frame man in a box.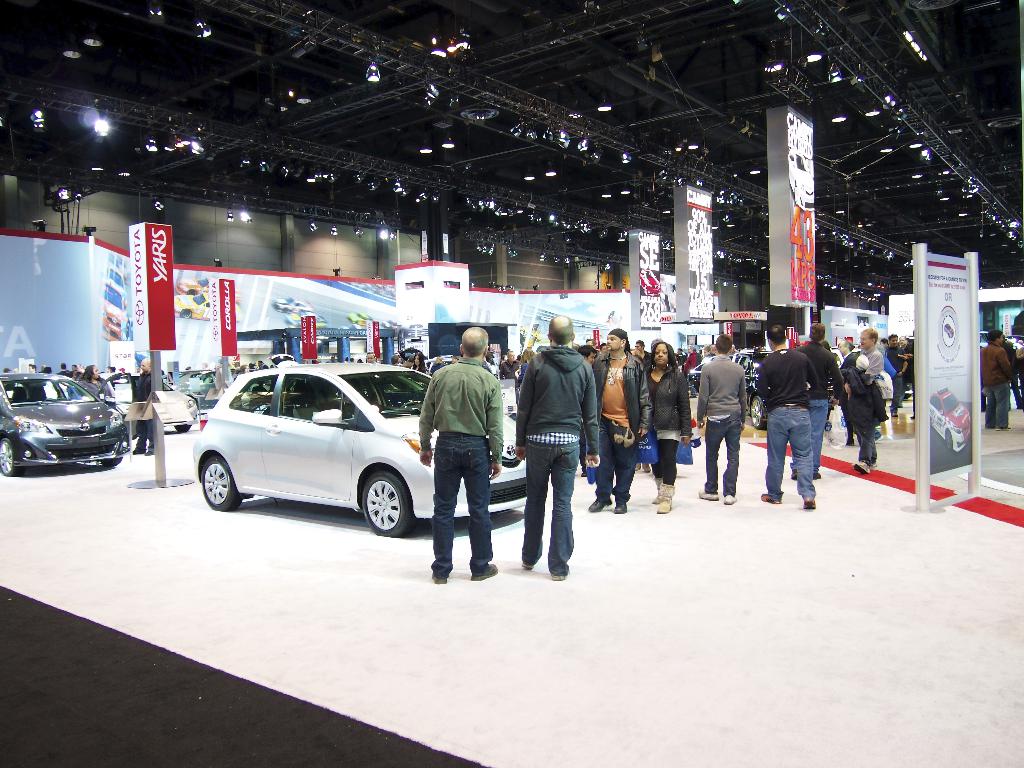
<bbox>697, 335, 746, 501</bbox>.
